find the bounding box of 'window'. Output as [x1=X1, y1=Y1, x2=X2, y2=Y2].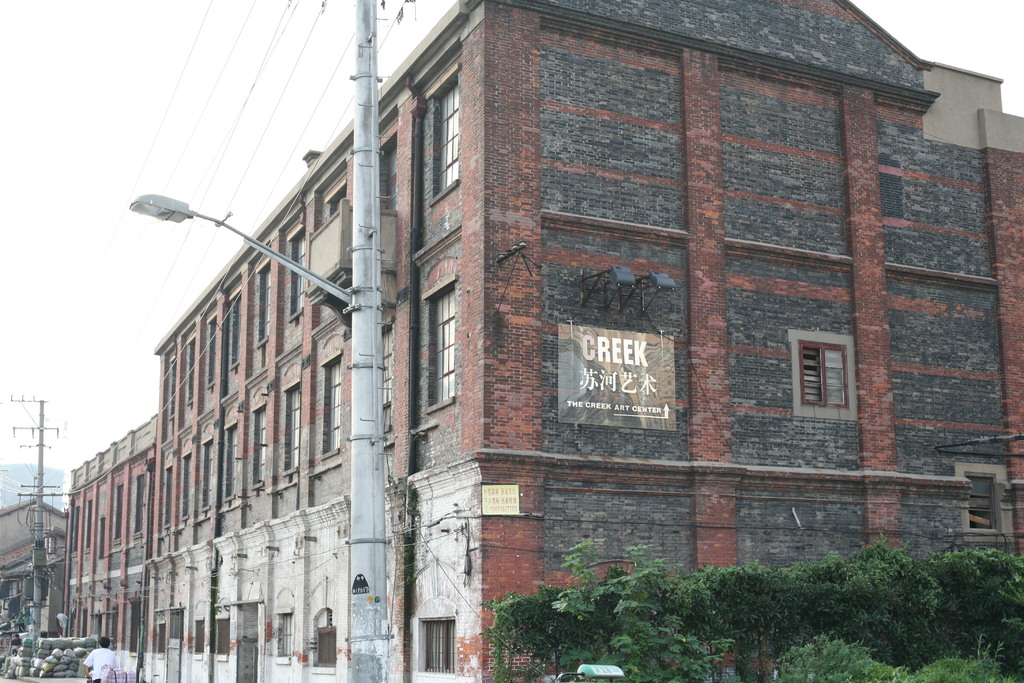
[x1=163, y1=462, x2=169, y2=525].
